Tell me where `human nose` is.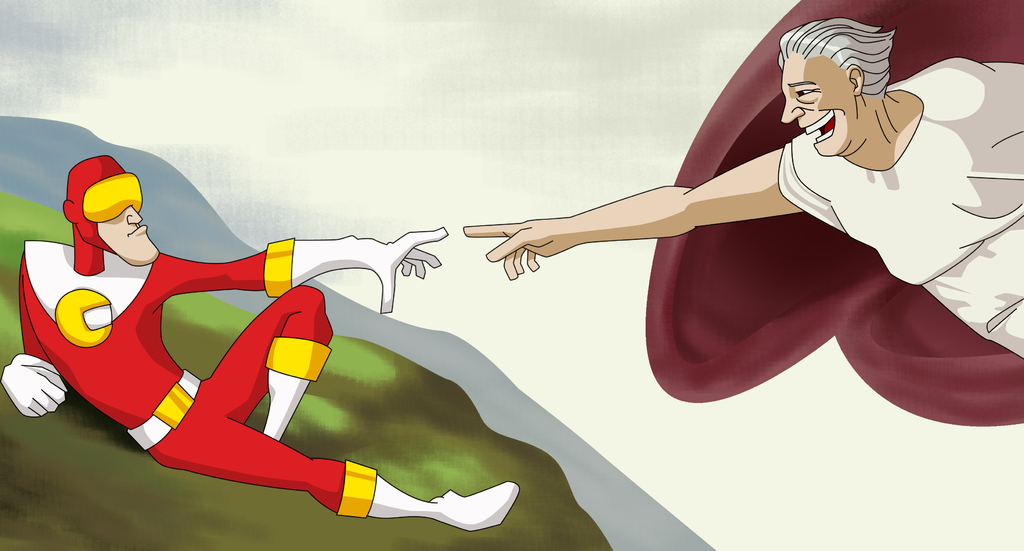
`human nose` is at {"x1": 122, "y1": 208, "x2": 140, "y2": 224}.
